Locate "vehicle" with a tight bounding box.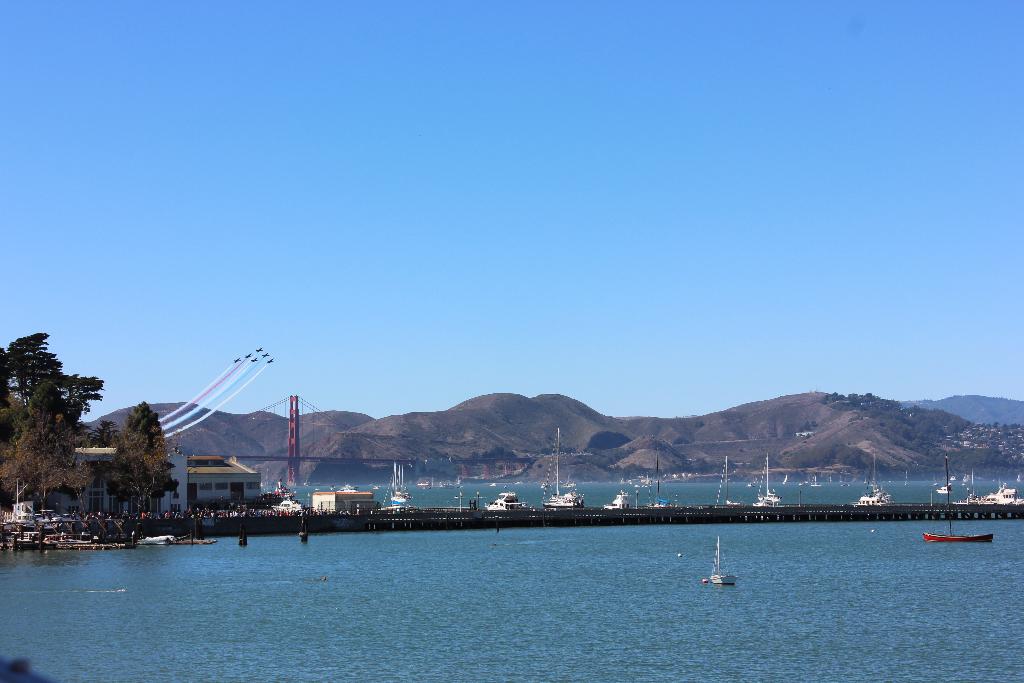
select_region(387, 458, 410, 504).
